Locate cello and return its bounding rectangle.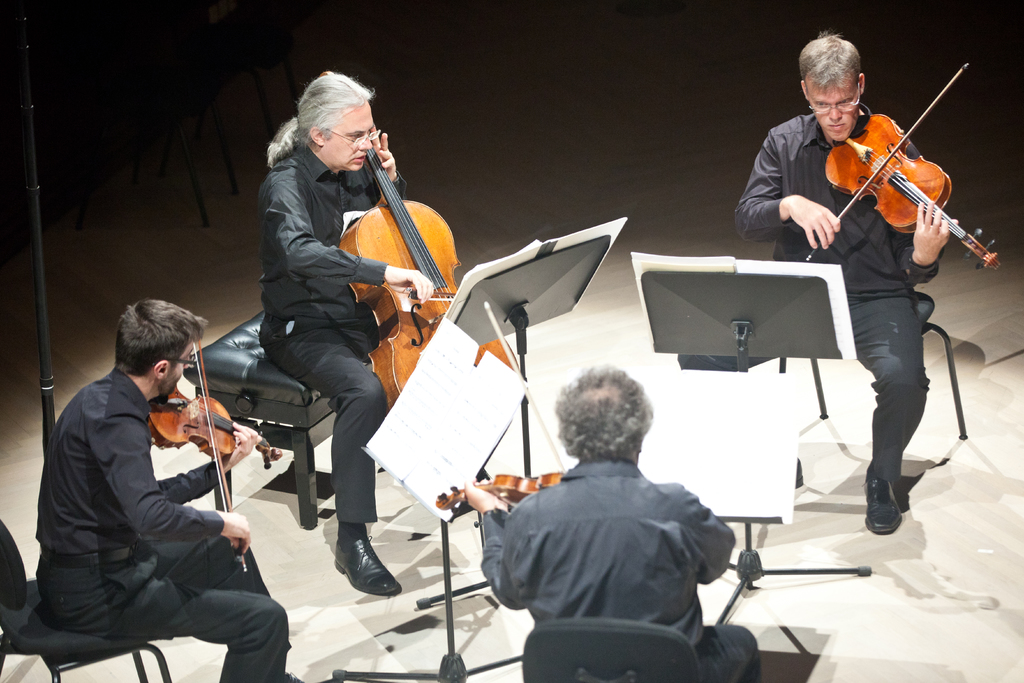
(147,340,283,575).
